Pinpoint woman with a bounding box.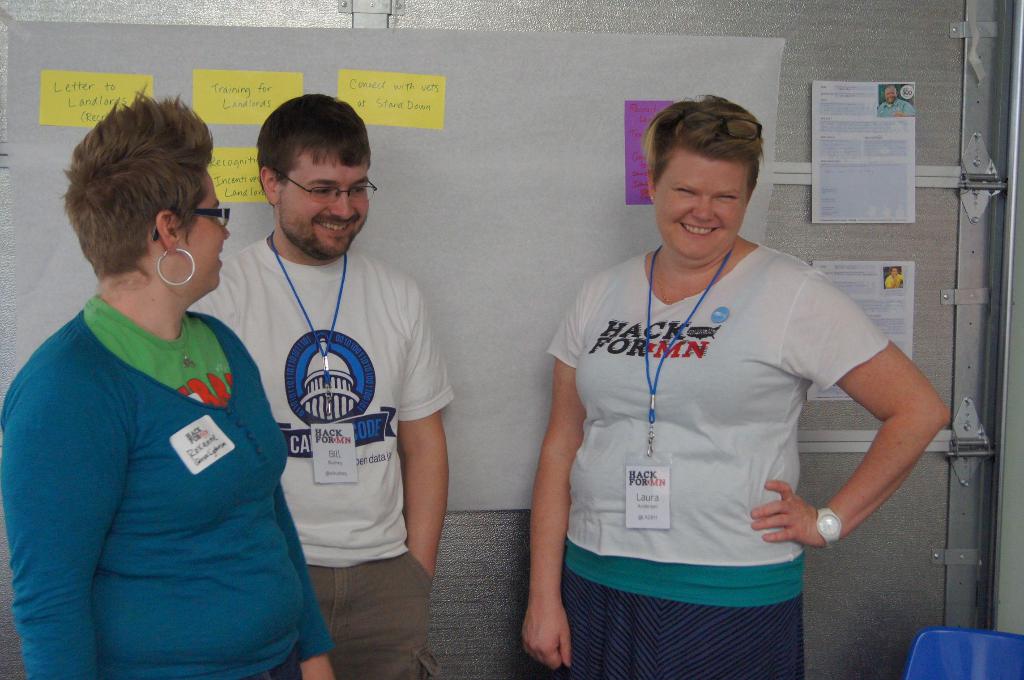
[518,93,948,679].
